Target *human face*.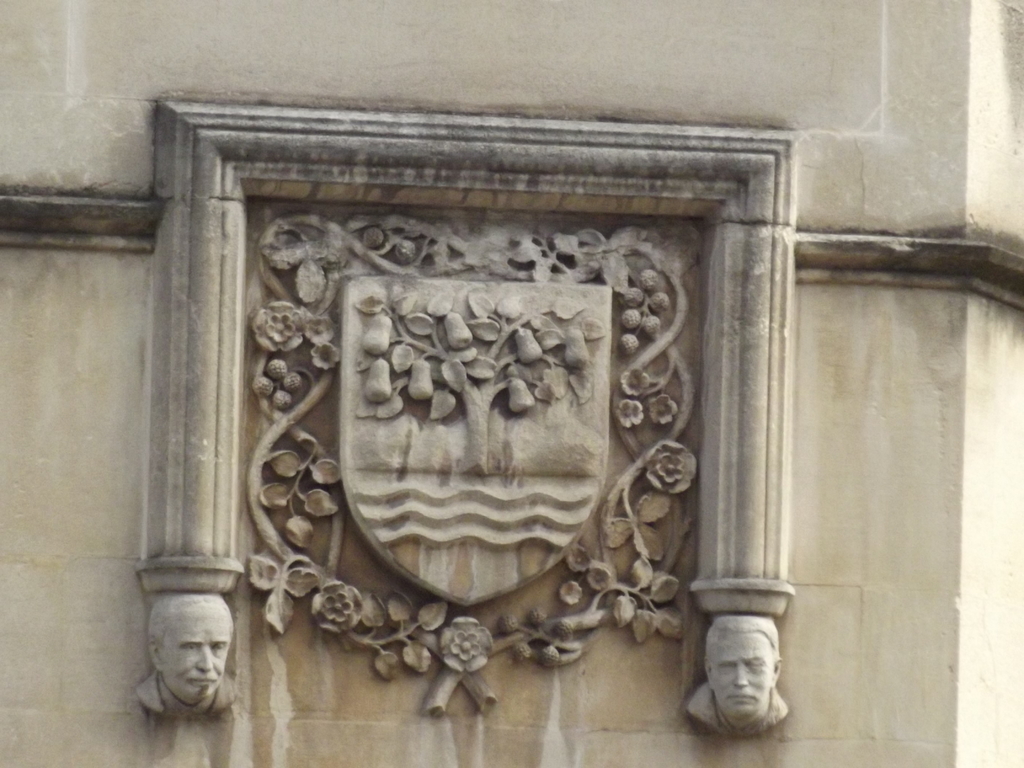
Target region: crop(710, 630, 772, 717).
